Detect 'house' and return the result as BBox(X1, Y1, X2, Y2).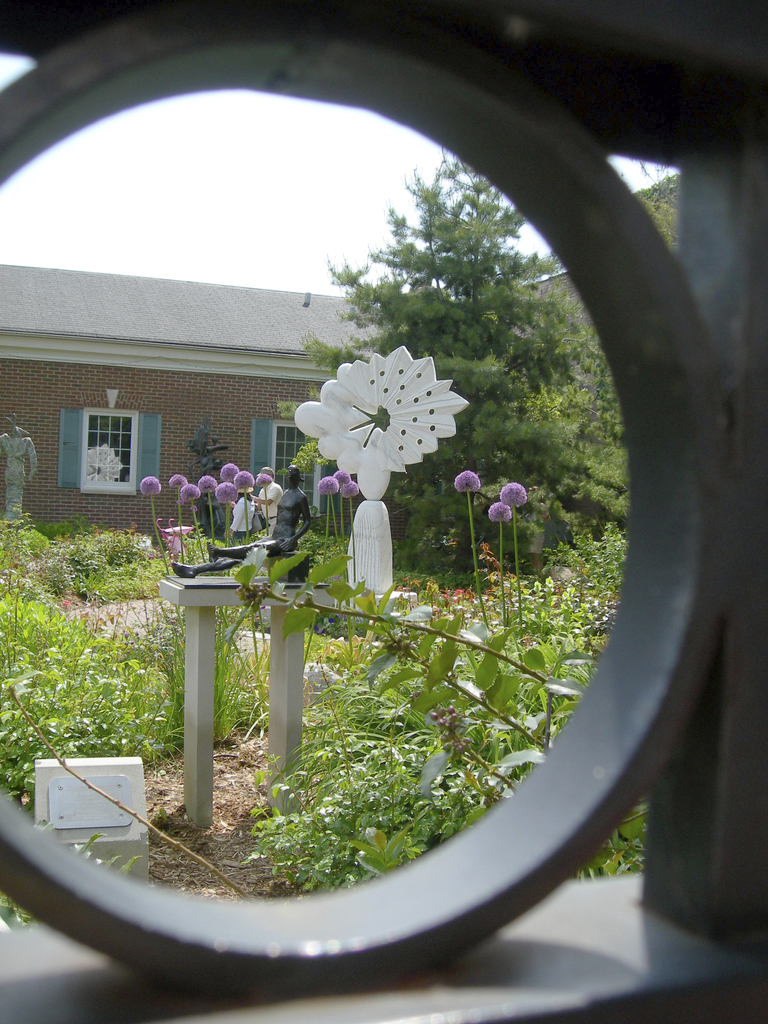
BBox(0, 252, 413, 574).
